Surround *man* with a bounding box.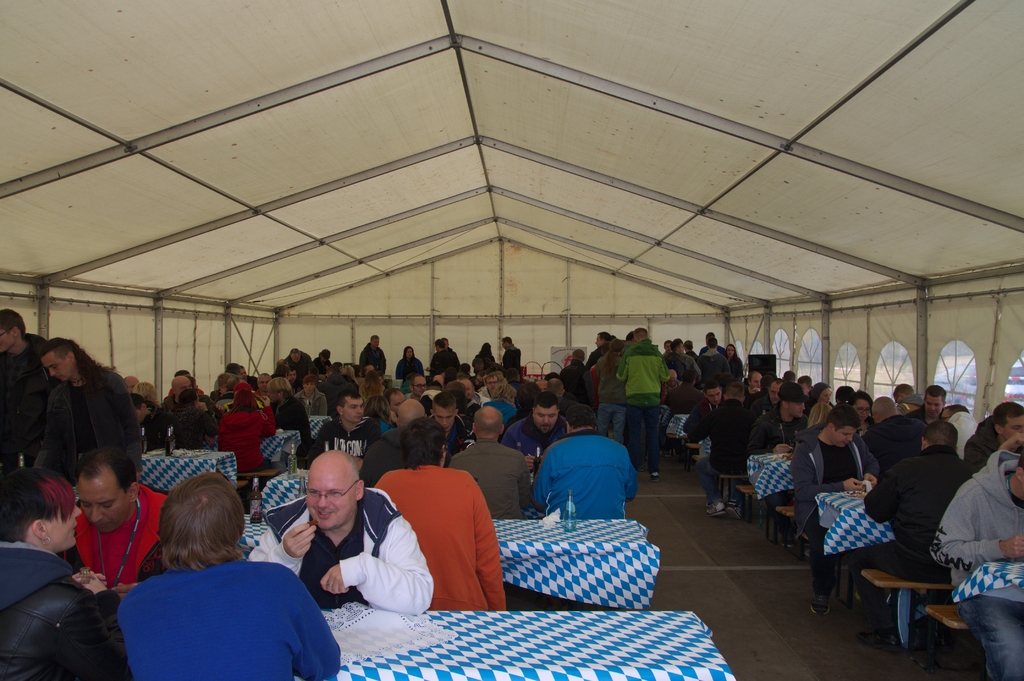
Rect(892, 381, 922, 417).
